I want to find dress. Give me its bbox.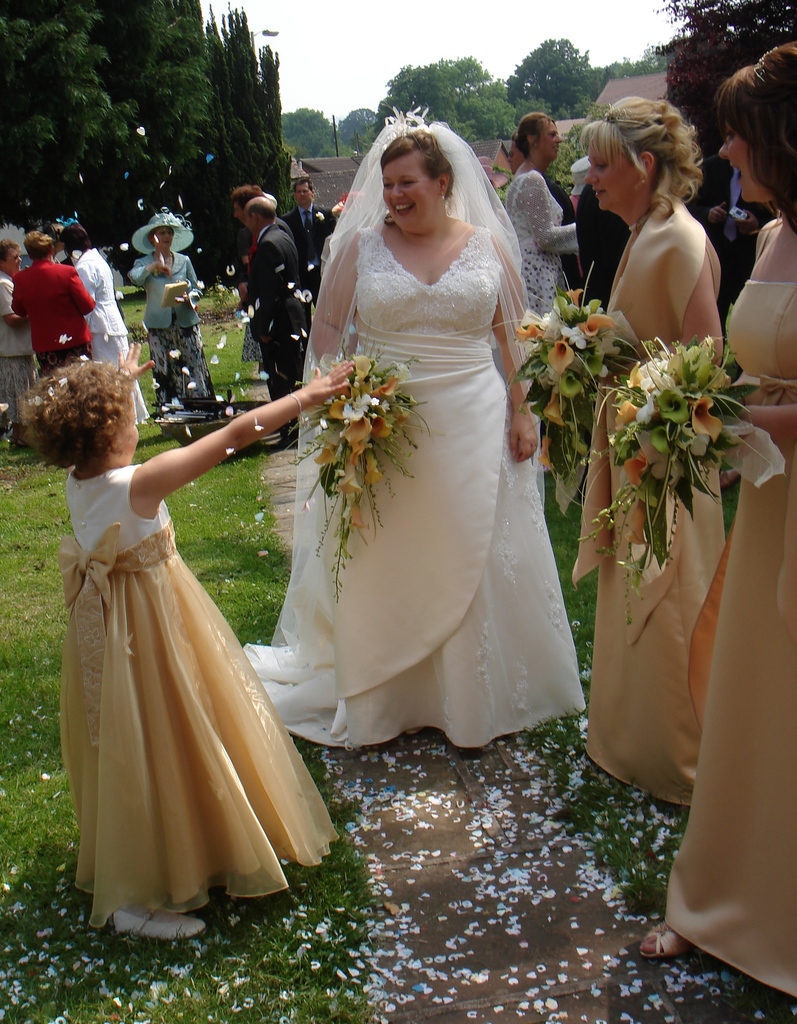
58/465/336/923.
